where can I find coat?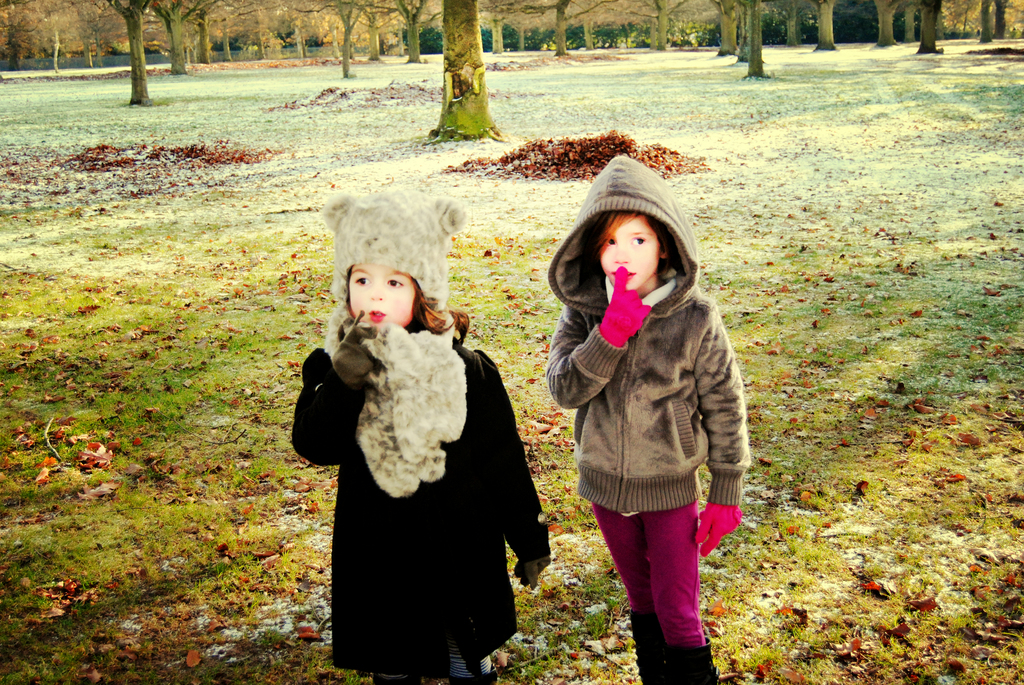
You can find it at detection(545, 155, 755, 509).
